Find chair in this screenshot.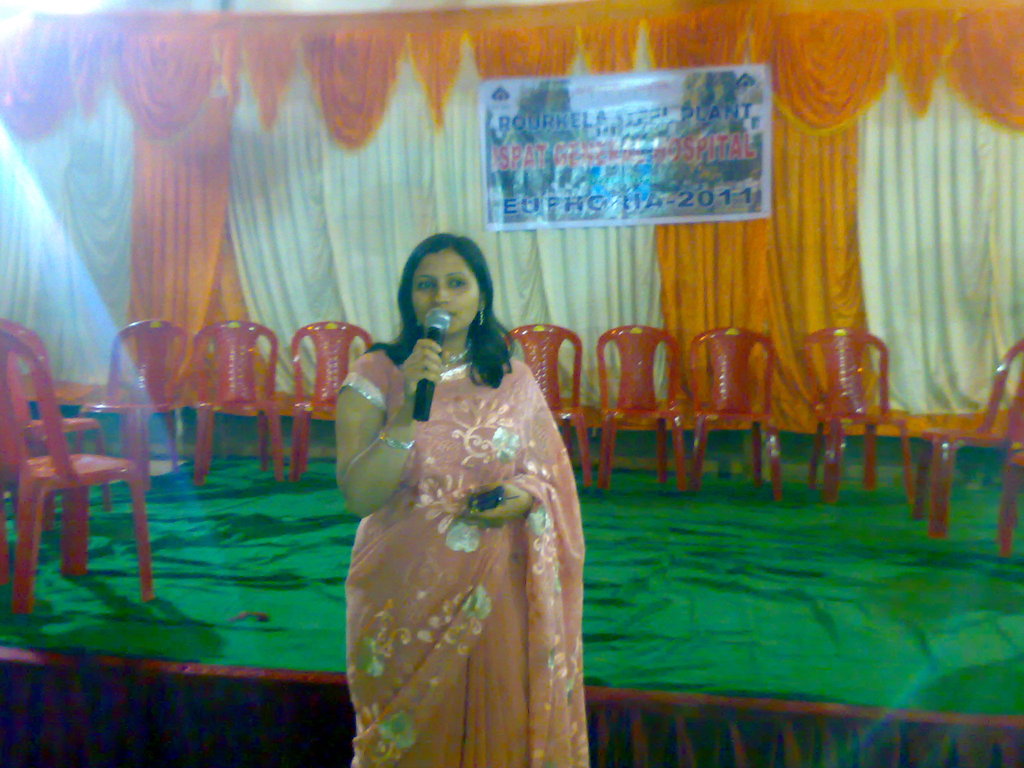
The bounding box for chair is [left=292, top=319, right=375, bottom=479].
